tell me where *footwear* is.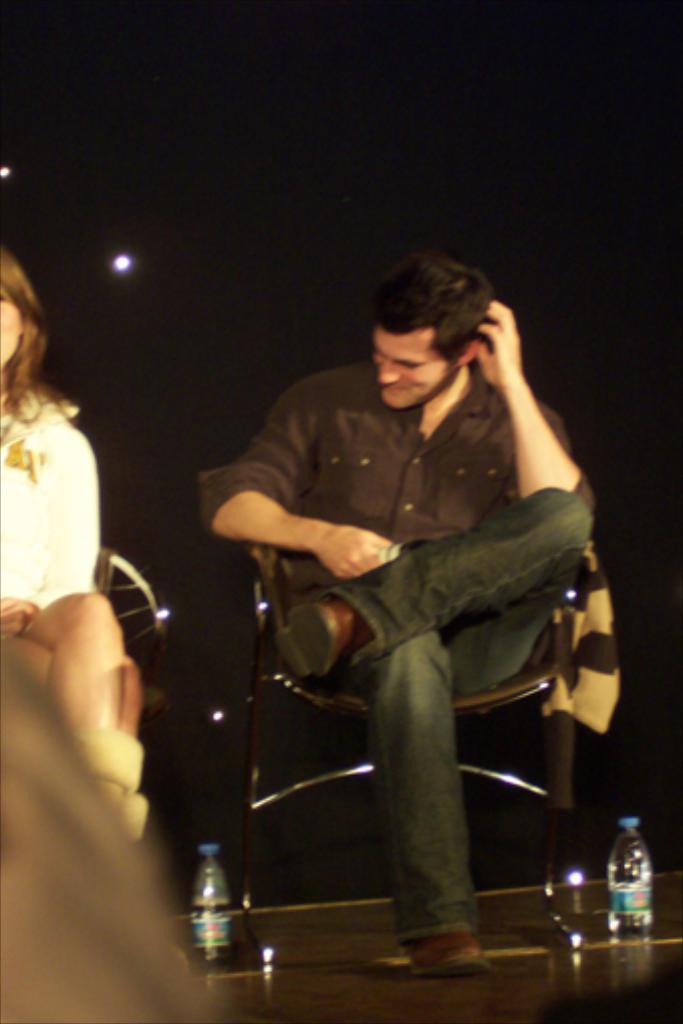
*footwear* is at x1=411 y1=913 x2=500 y2=982.
